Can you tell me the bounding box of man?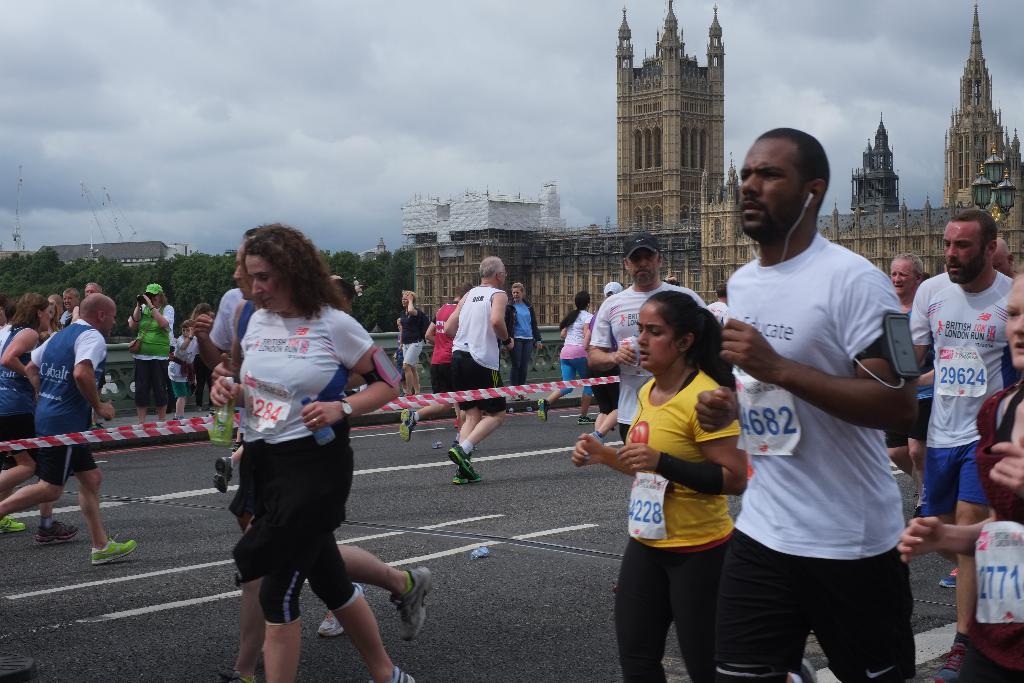
[x1=906, y1=209, x2=1015, y2=682].
